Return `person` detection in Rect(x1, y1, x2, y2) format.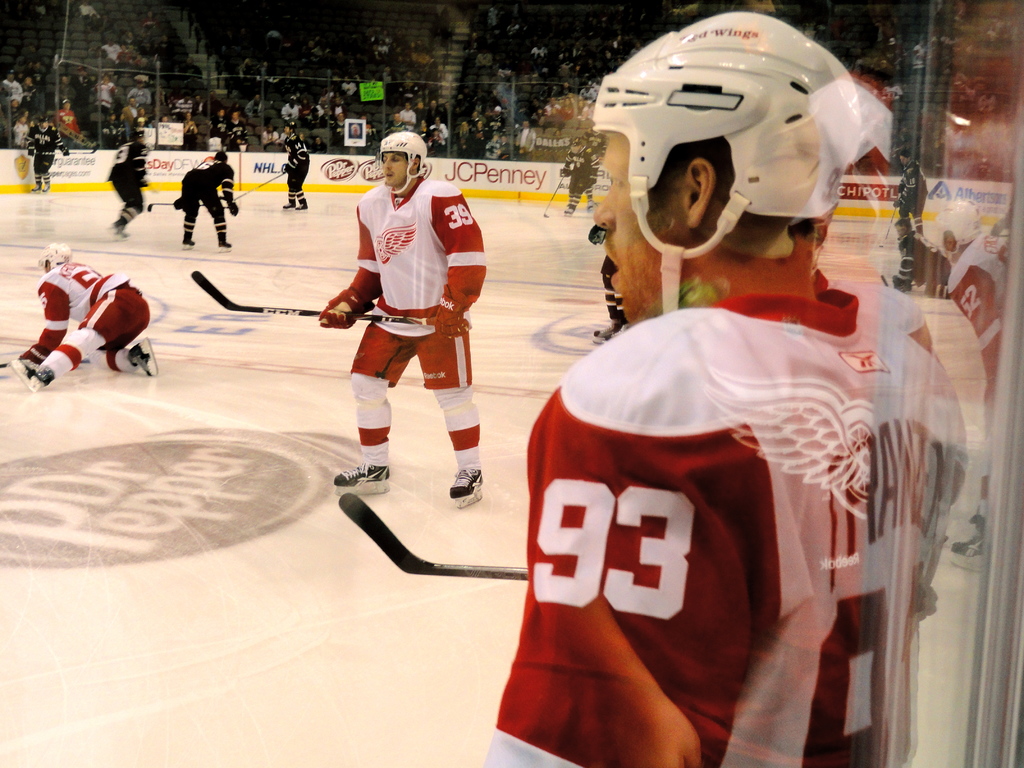
Rect(22, 70, 44, 117).
